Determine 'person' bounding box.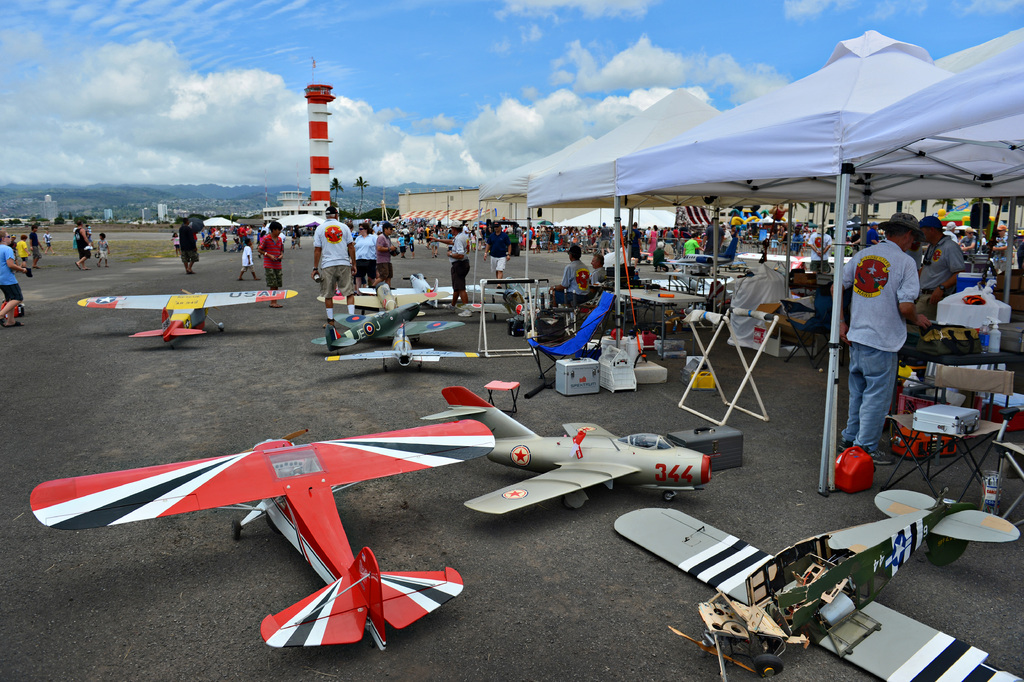
Determined: (left=719, top=227, right=736, bottom=243).
